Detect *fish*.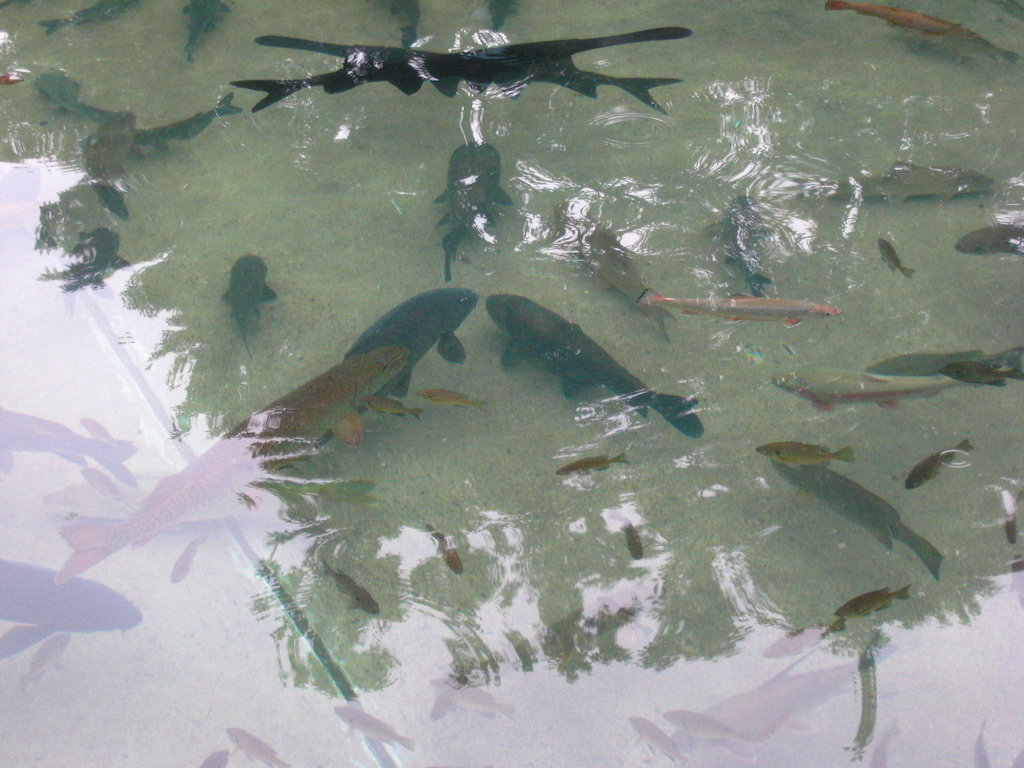
Detected at <box>488,288,710,442</box>.
